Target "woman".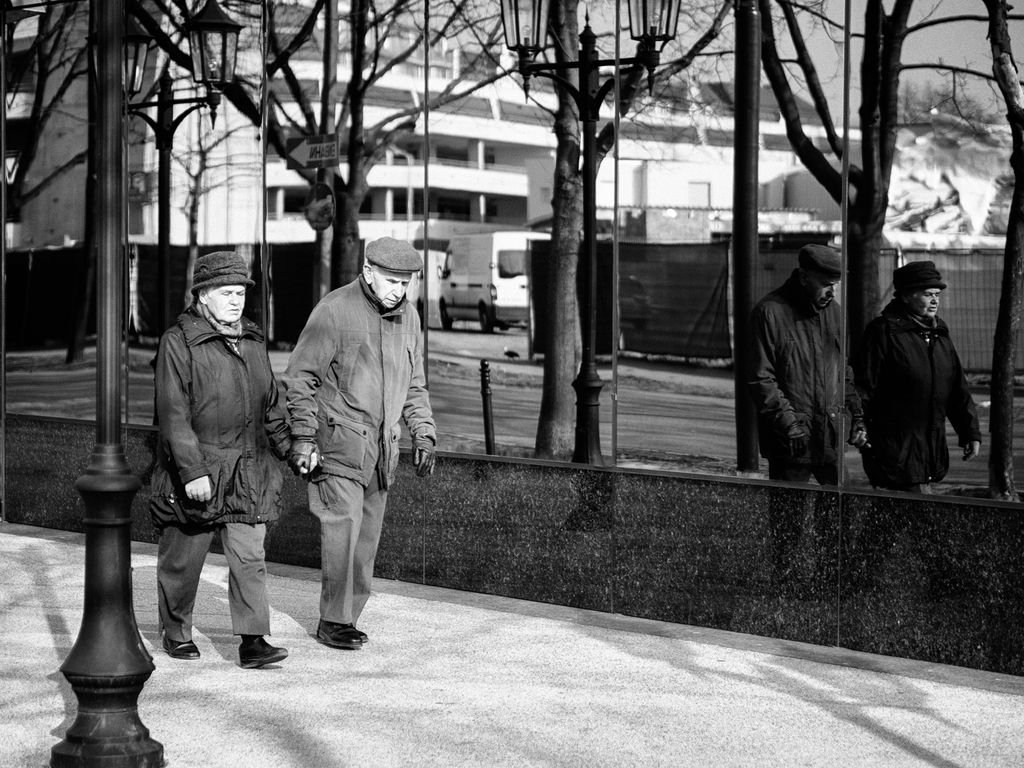
Target region: {"x1": 144, "y1": 237, "x2": 287, "y2": 696}.
